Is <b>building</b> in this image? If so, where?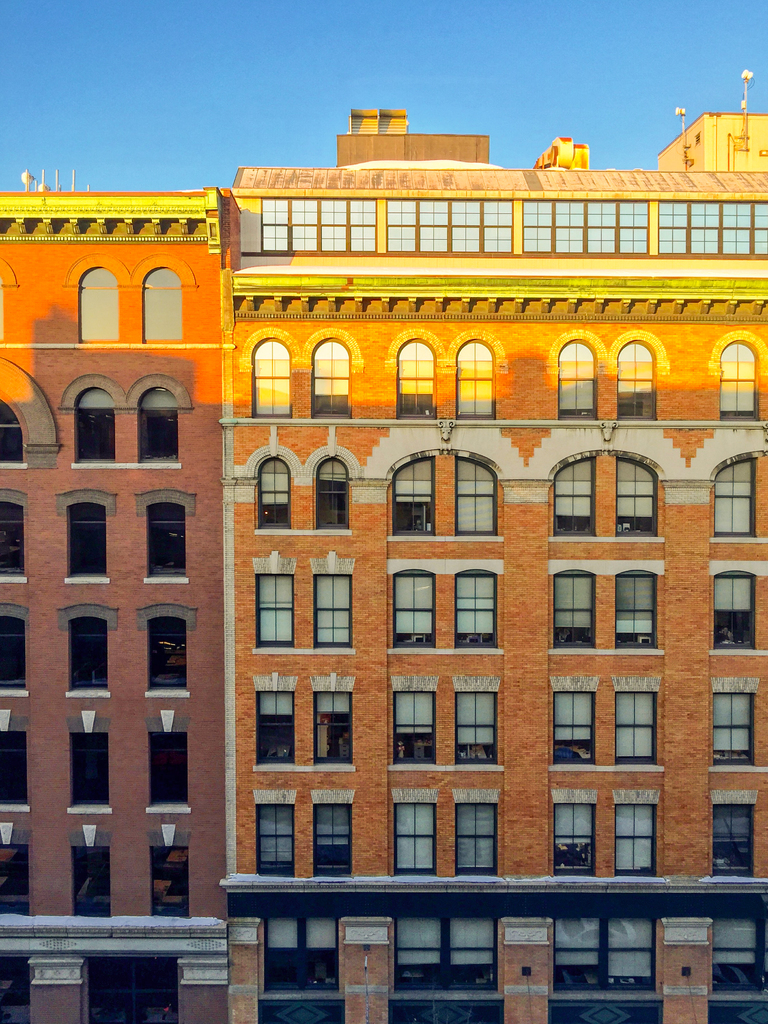
Yes, at box(0, 190, 241, 1023).
